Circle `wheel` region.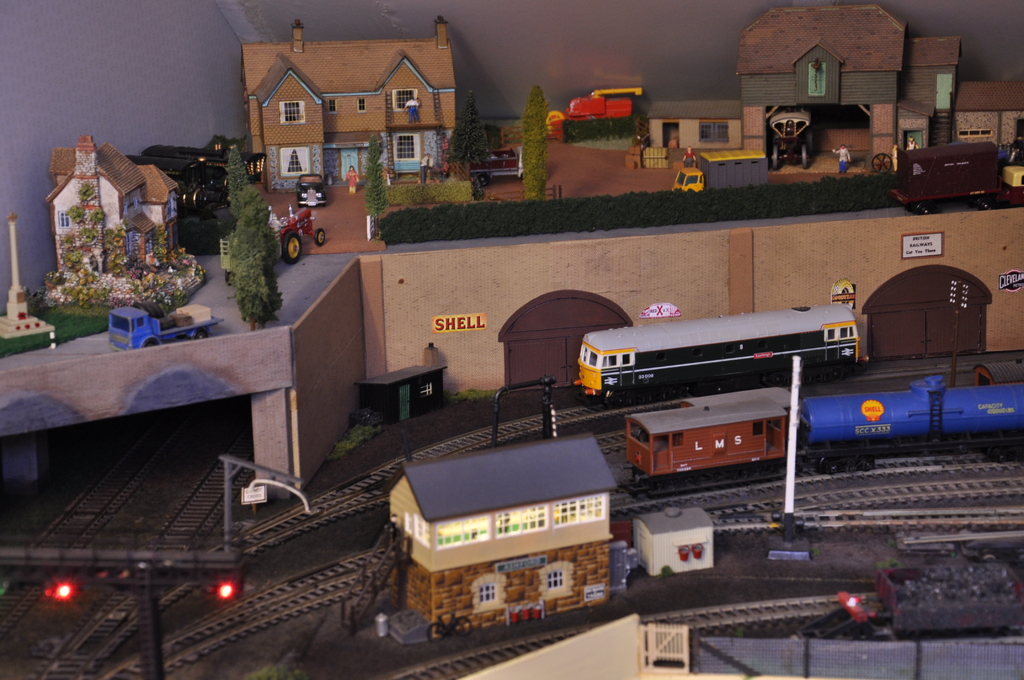
Region: [left=906, top=200, right=913, bottom=211].
